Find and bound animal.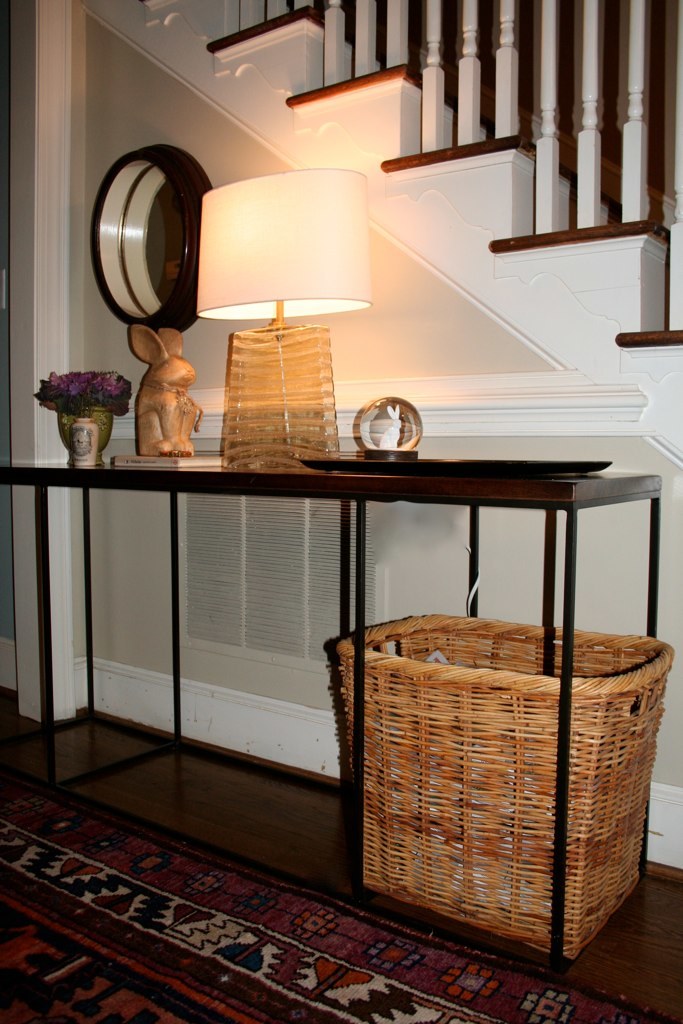
Bound: region(130, 334, 198, 451).
